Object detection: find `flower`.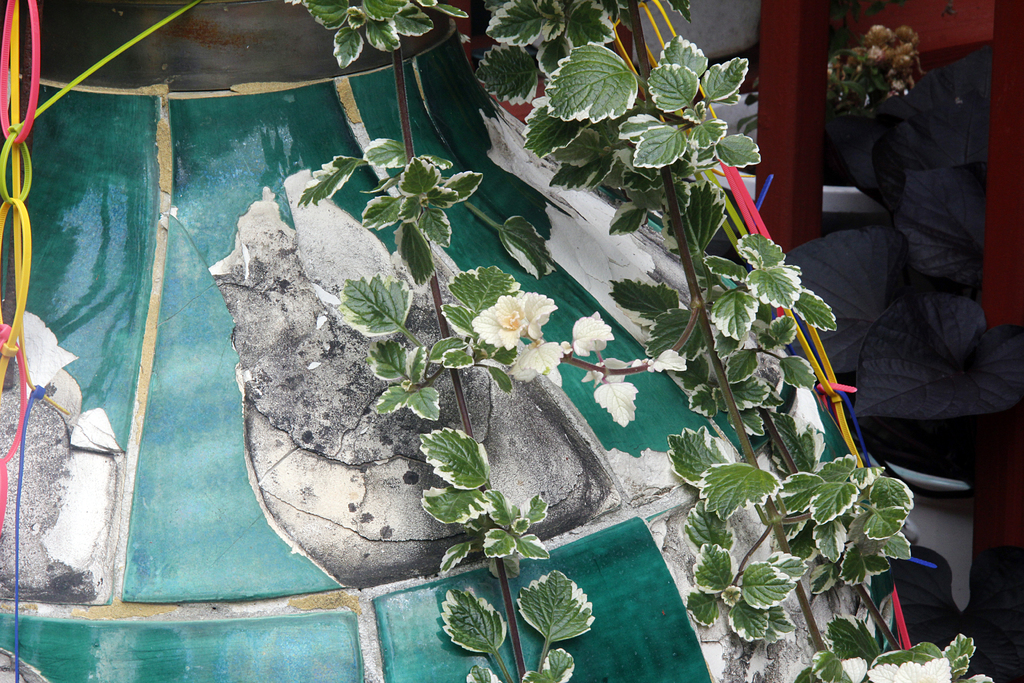
(left=468, top=280, right=554, bottom=359).
